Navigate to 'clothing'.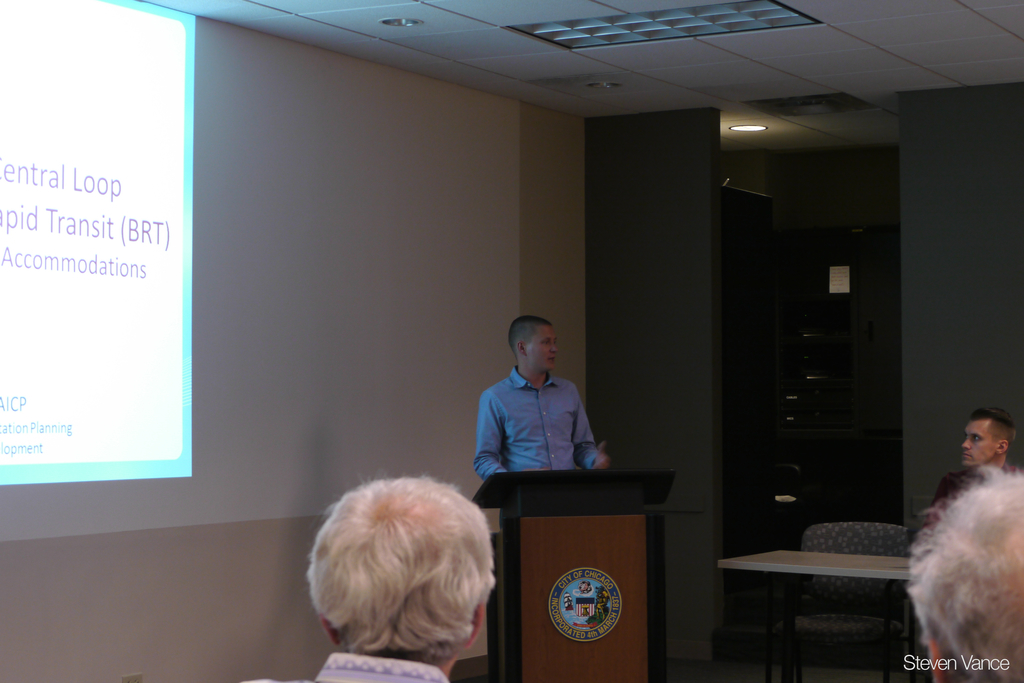
Navigation target: bbox=[235, 650, 454, 682].
